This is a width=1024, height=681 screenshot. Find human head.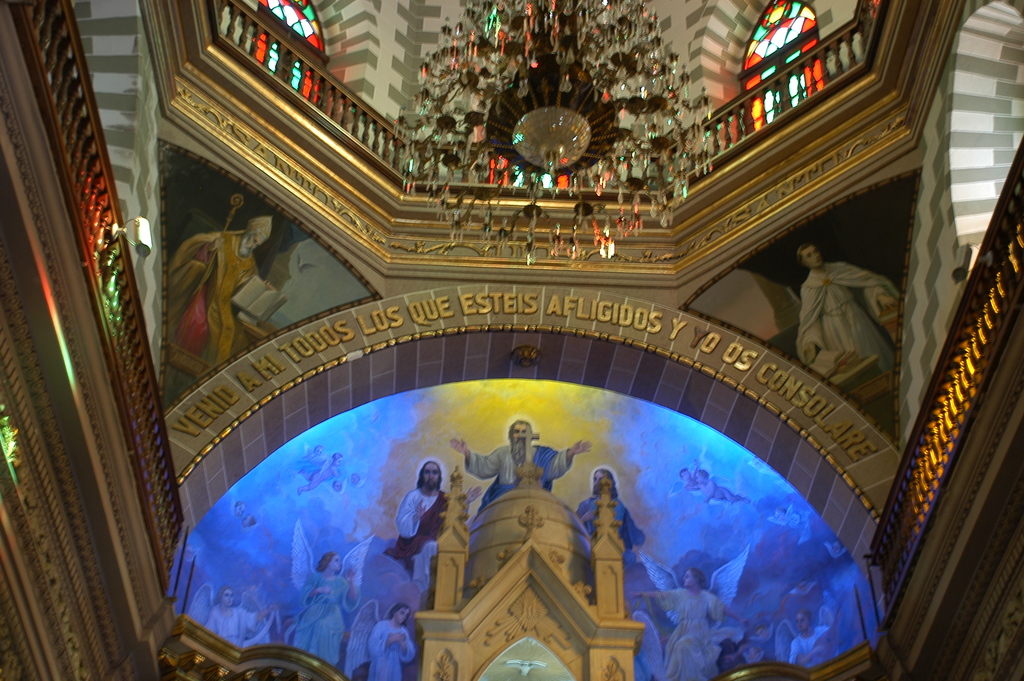
Bounding box: [590, 466, 615, 490].
